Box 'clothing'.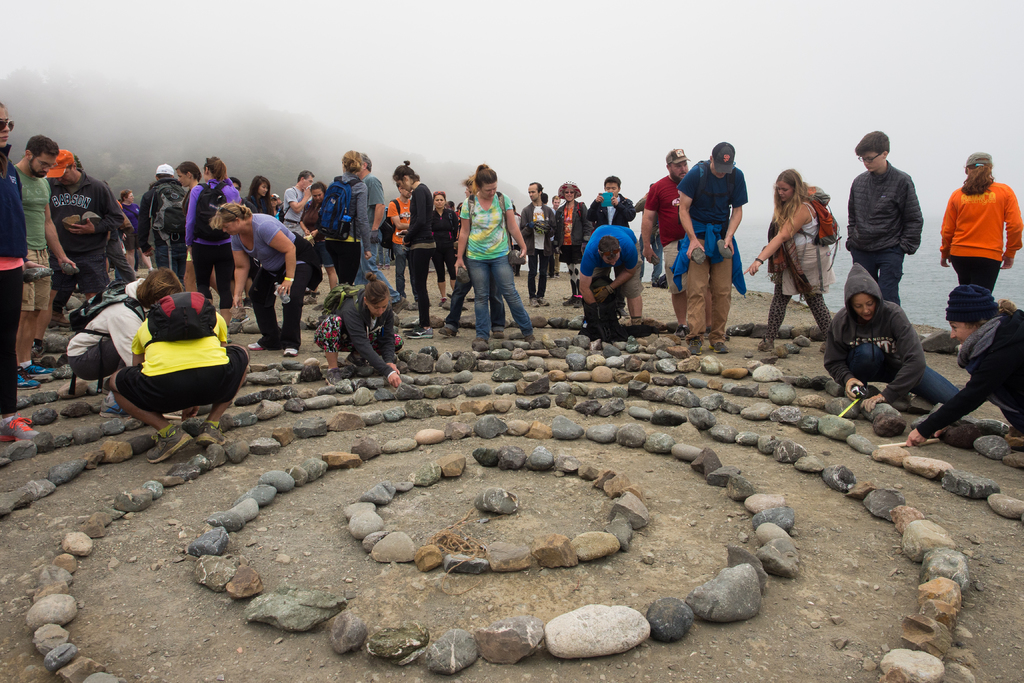
65/294/153/378.
